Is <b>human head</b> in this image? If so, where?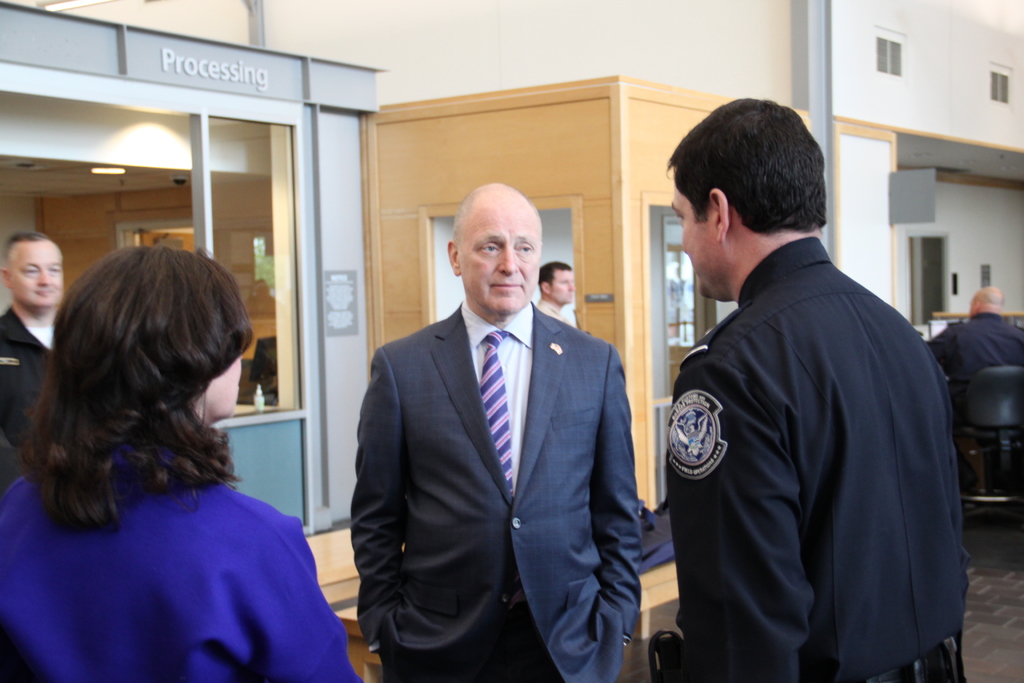
Yes, at 661, 94, 825, 296.
